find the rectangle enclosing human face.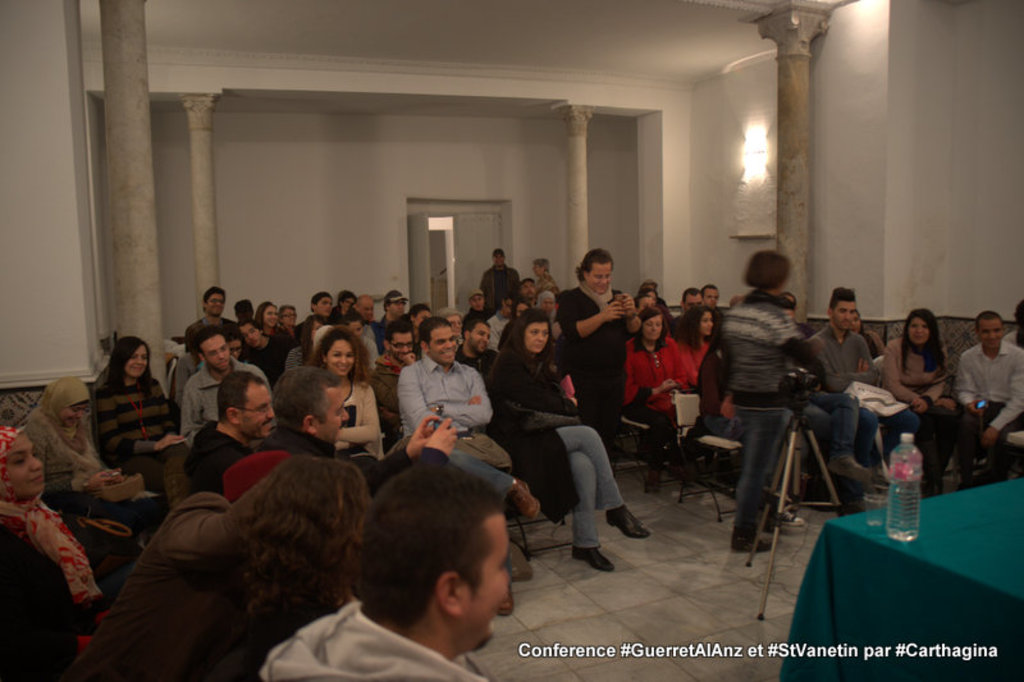
Rect(64, 397, 82, 422).
